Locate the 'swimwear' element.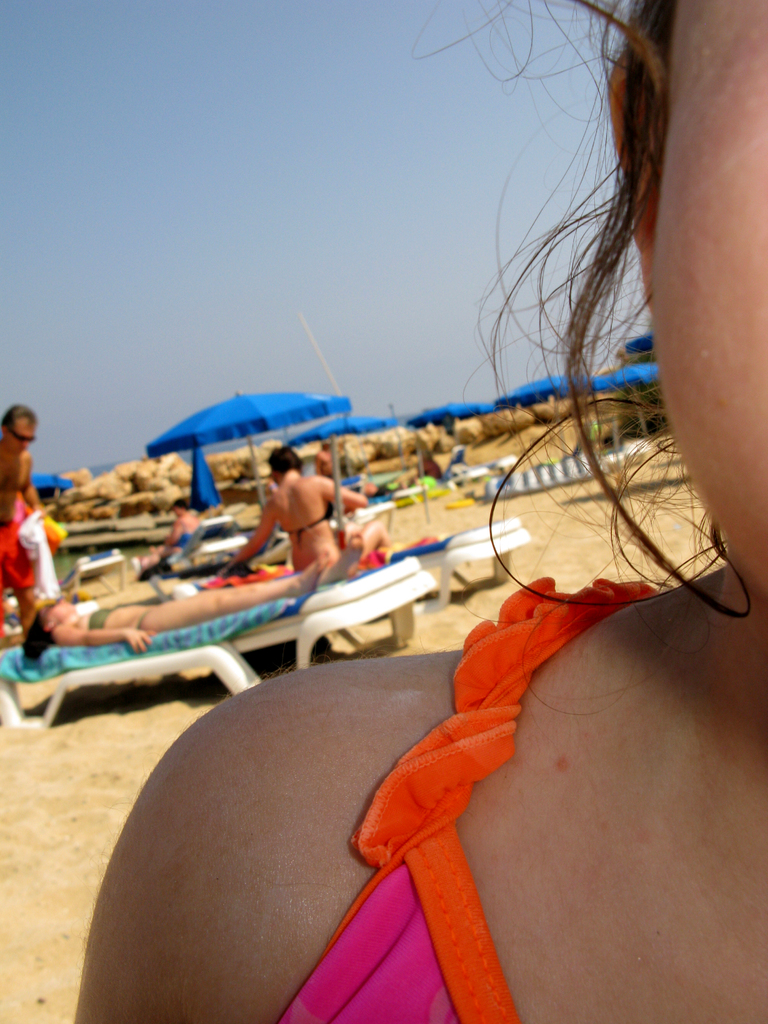
Element bbox: Rect(86, 608, 115, 633).
